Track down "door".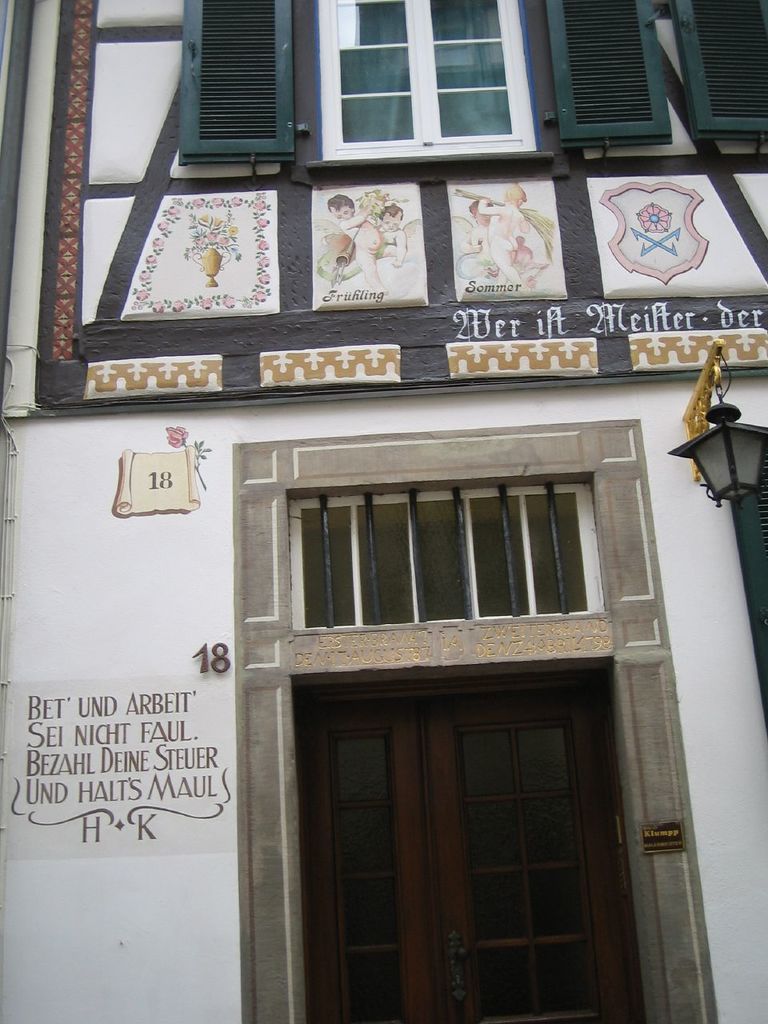
Tracked to detection(424, 677, 649, 1023).
